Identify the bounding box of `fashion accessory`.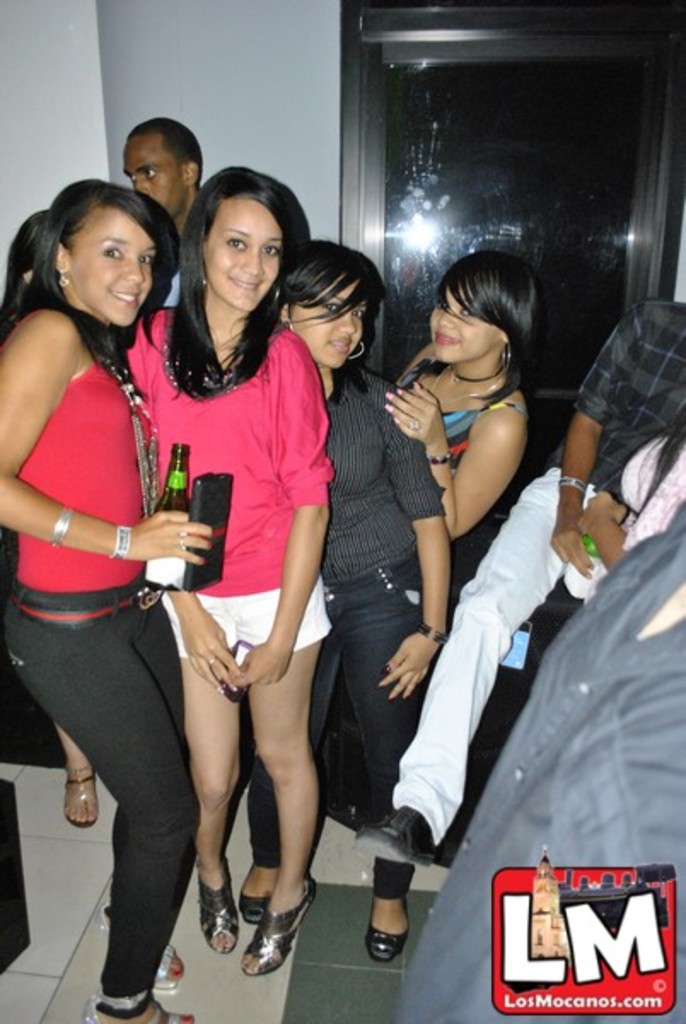
l=352, t=802, r=437, b=867.
